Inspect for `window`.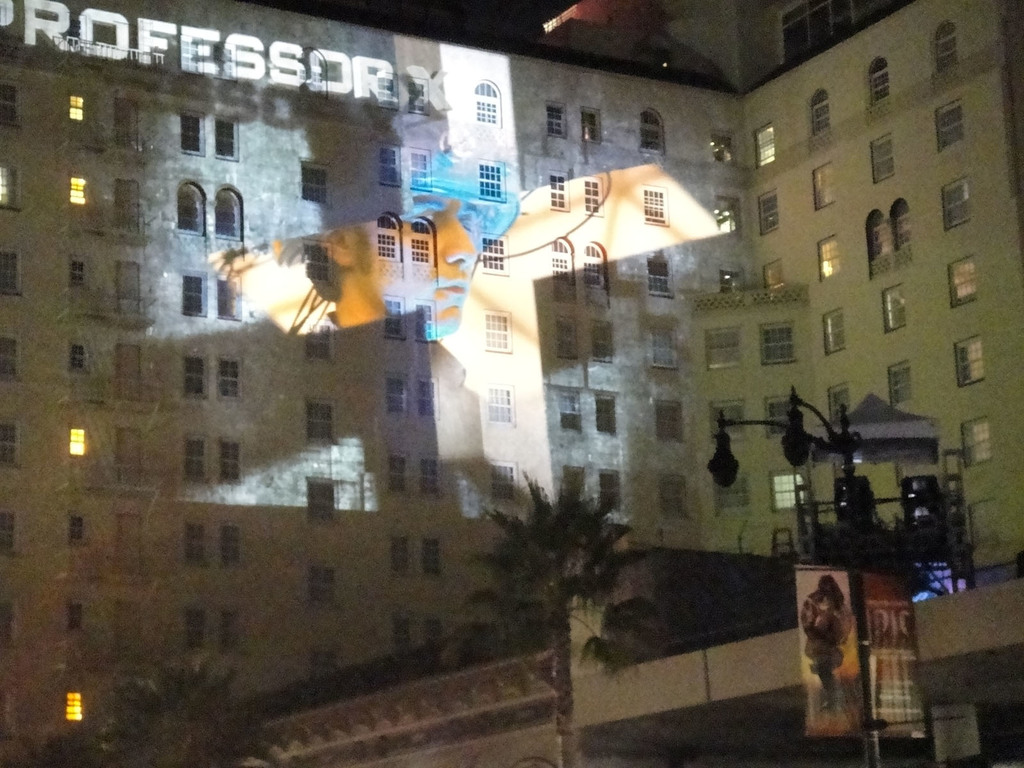
Inspection: 882,283,912,332.
